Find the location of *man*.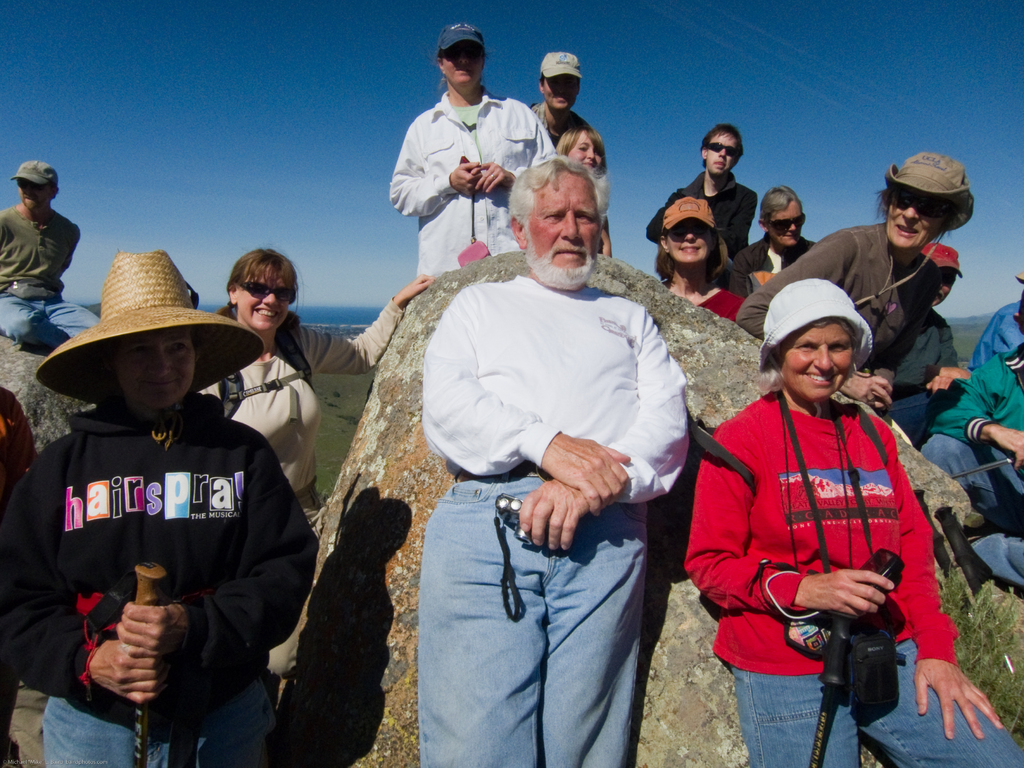
Location: <box>722,184,813,300</box>.
